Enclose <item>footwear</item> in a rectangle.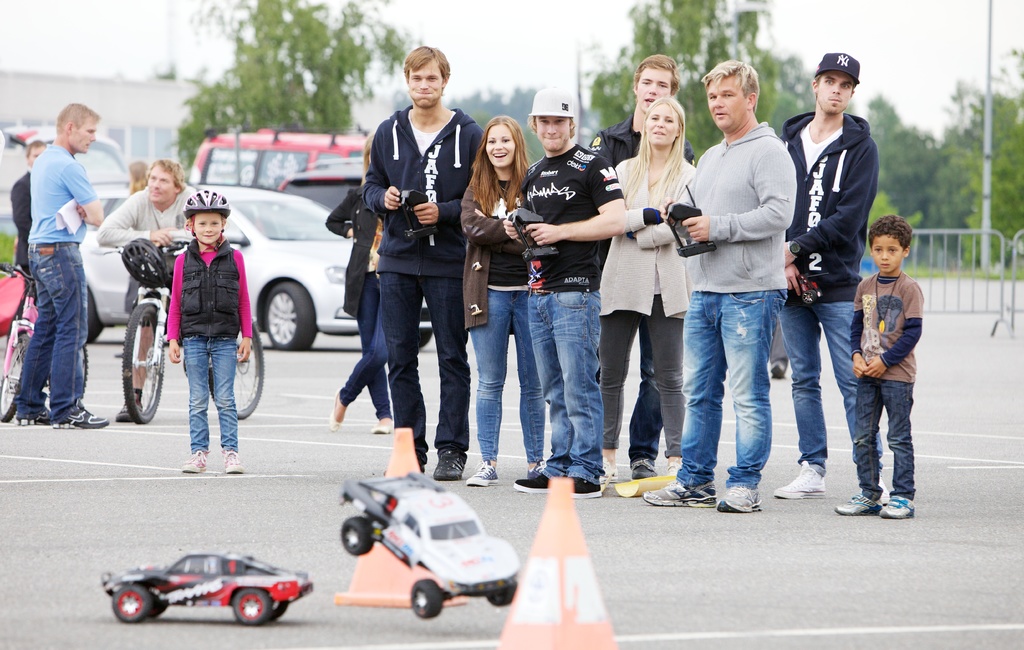
left=719, top=476, right=761, bottom=514.
